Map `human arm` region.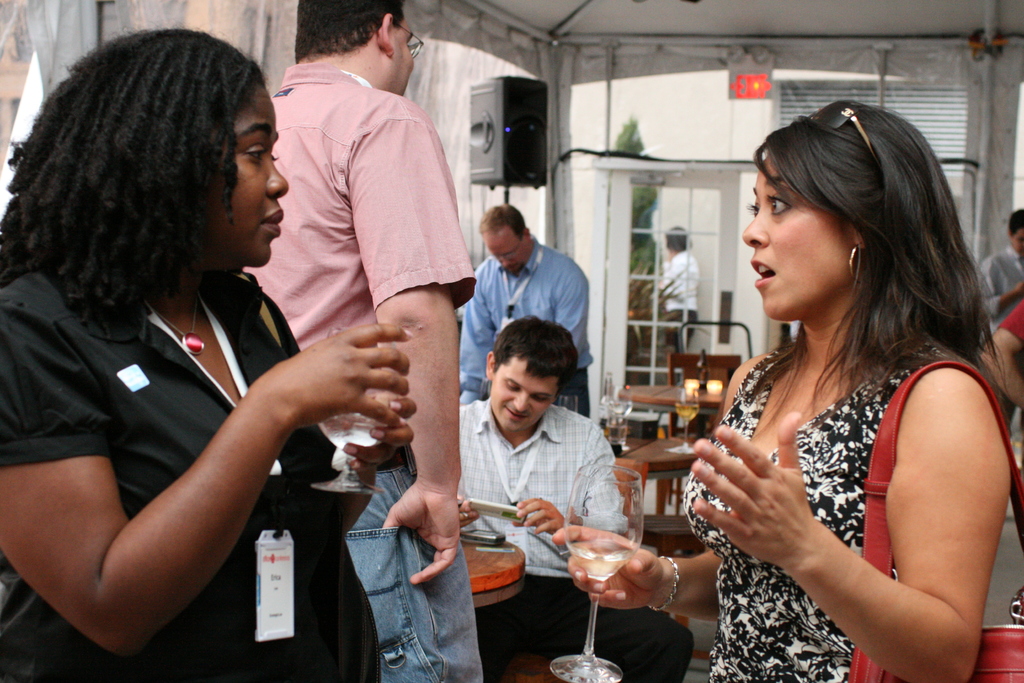
Mapped to x1=512, y1=422, x2=633, y2=546.
